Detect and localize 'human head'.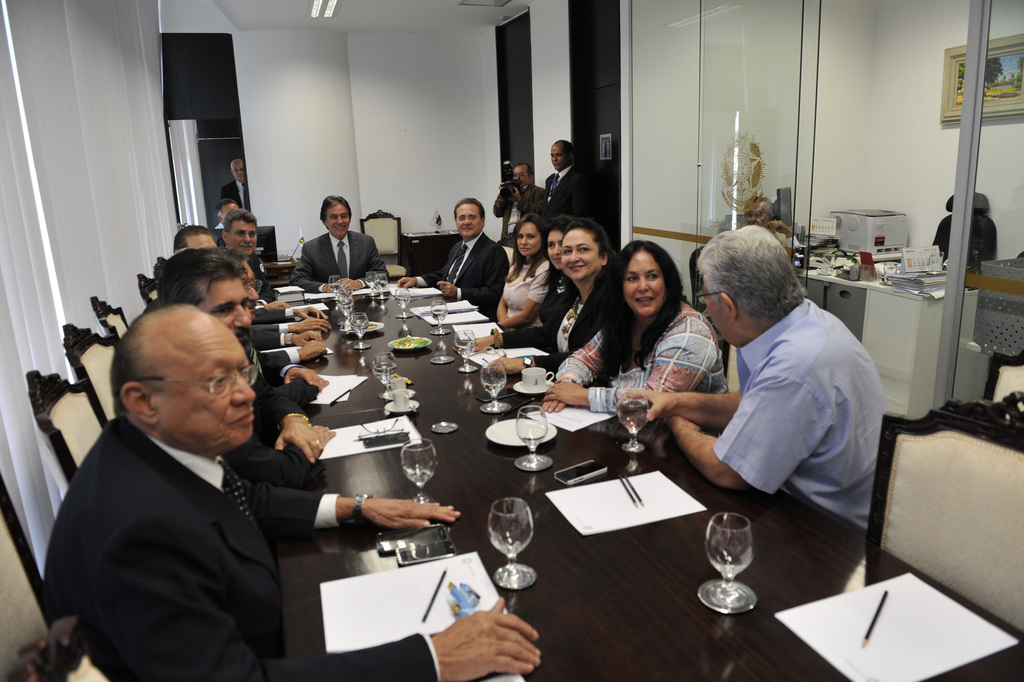
Localized at (227, 160, 245, 185).
